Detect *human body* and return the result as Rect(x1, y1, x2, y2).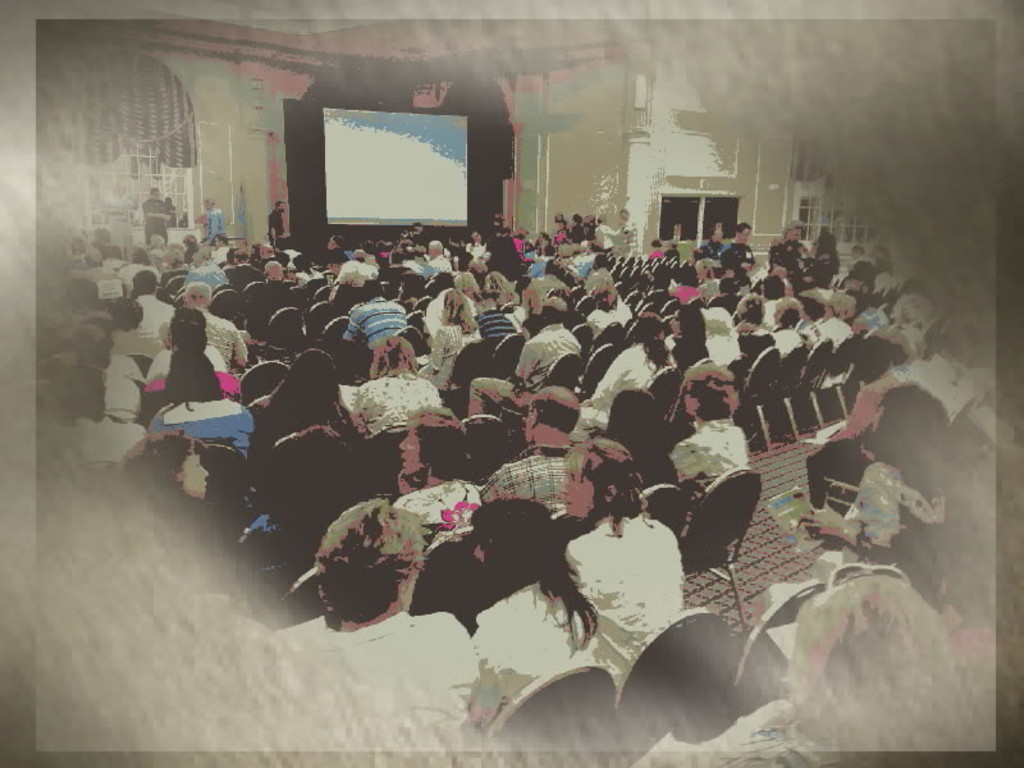
Rect(672, 364, 749, 536).
